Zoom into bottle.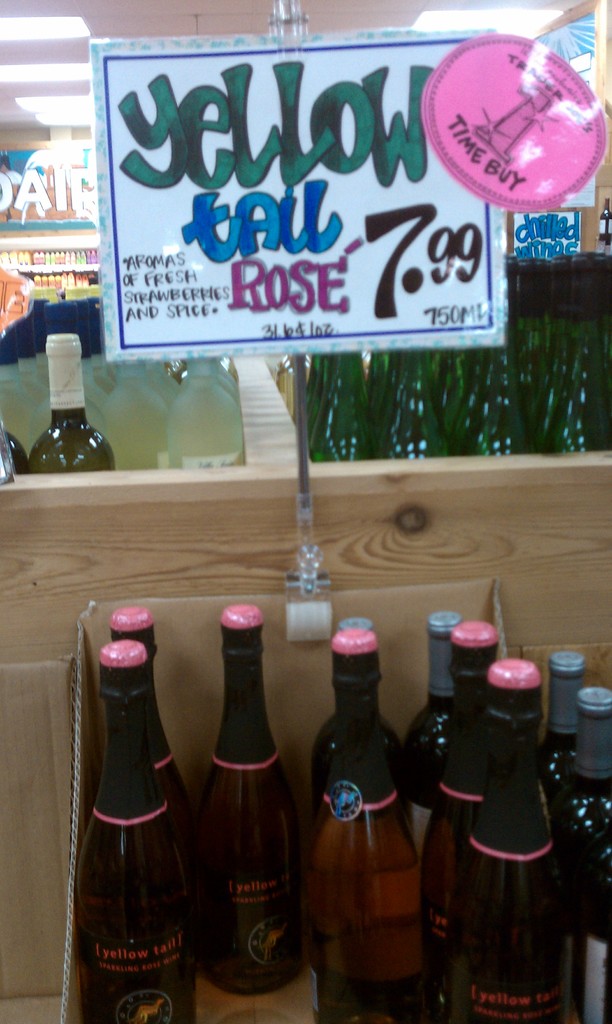
Zoom target: [x1=110, y1=605, x2=198, y2=877].
